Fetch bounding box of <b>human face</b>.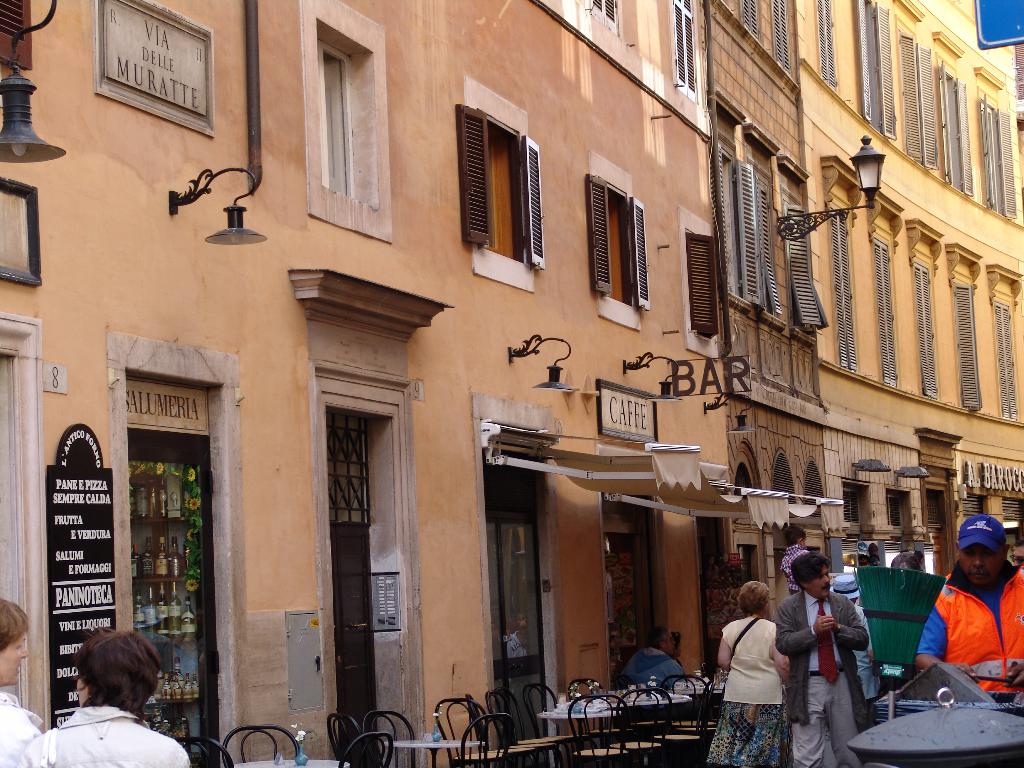
Bbox: {"left": 0, "top": 628, "right": 29, "bottom": 680}.
